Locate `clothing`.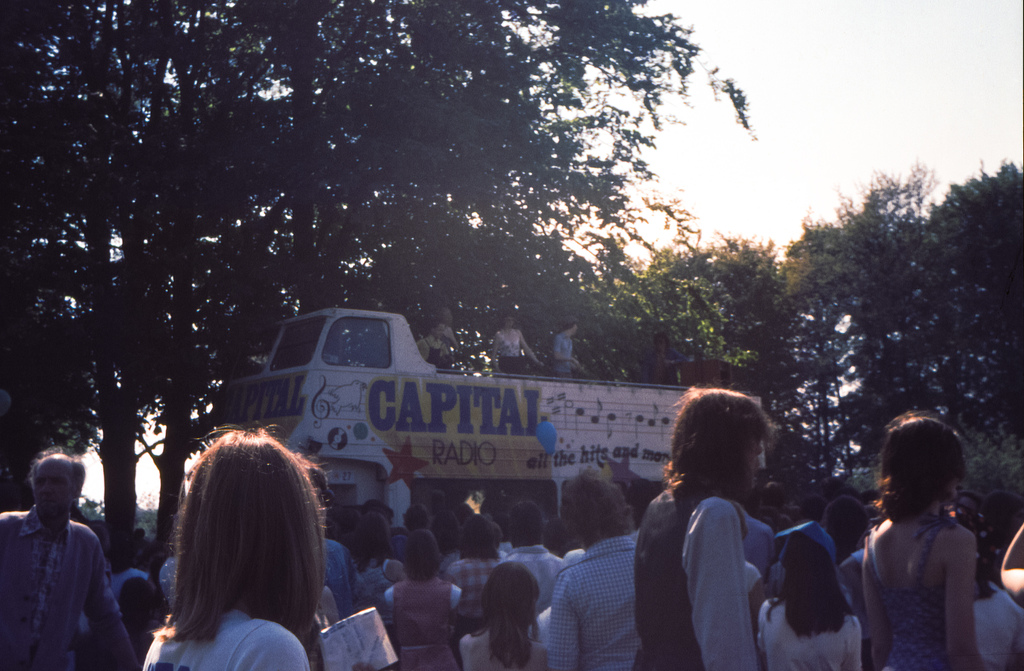
Bounding box: rect(499, 329, 527, 374).
